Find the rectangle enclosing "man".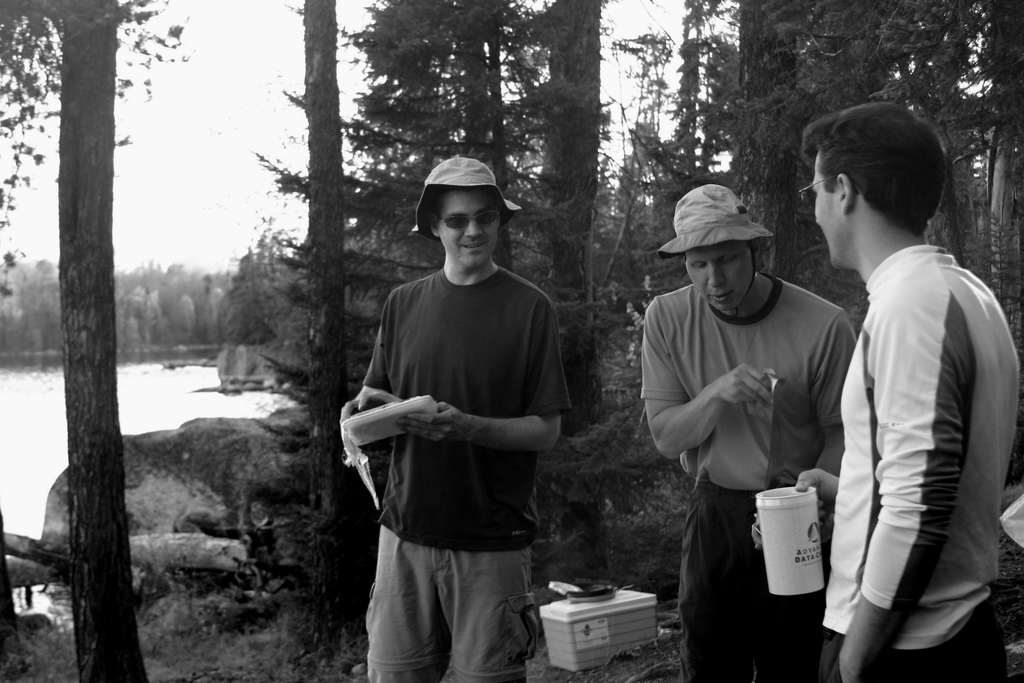
<region>798, 101, 1021, 682</region>.
